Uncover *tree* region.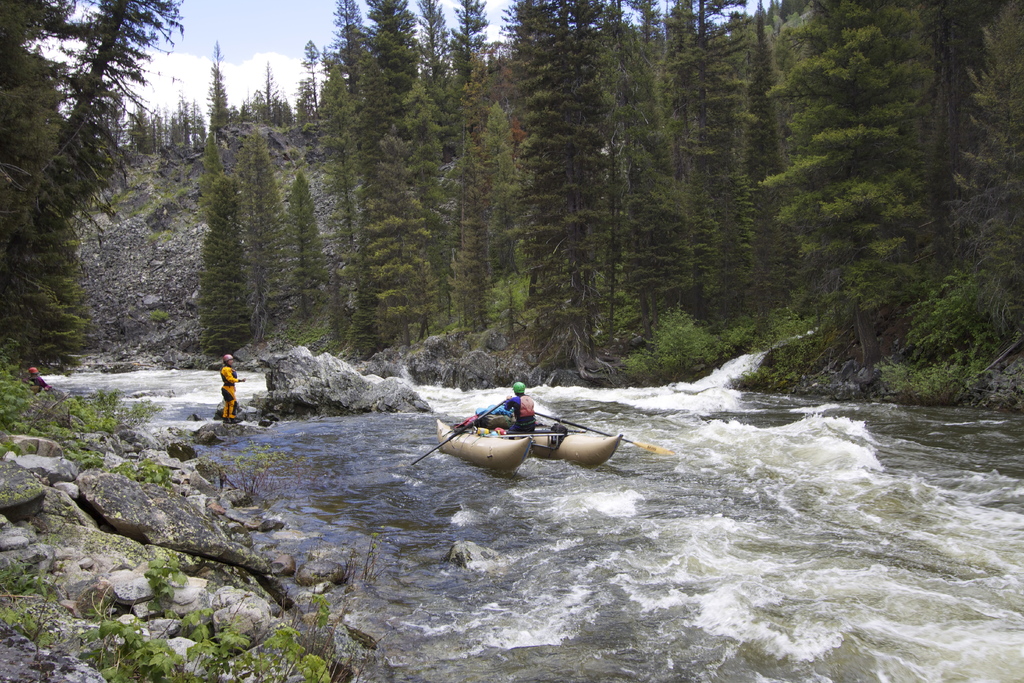
Uncovered: 412, 0, 452, 87.
